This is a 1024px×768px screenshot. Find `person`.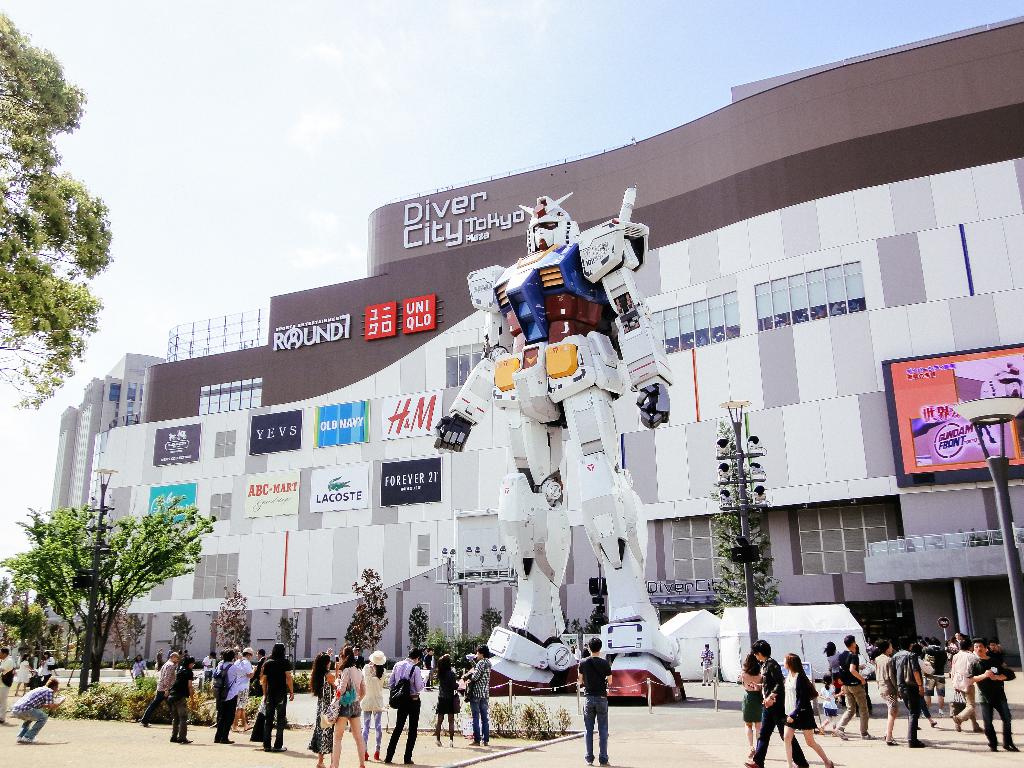
Bounding box: [582, 640, 612, 760].
